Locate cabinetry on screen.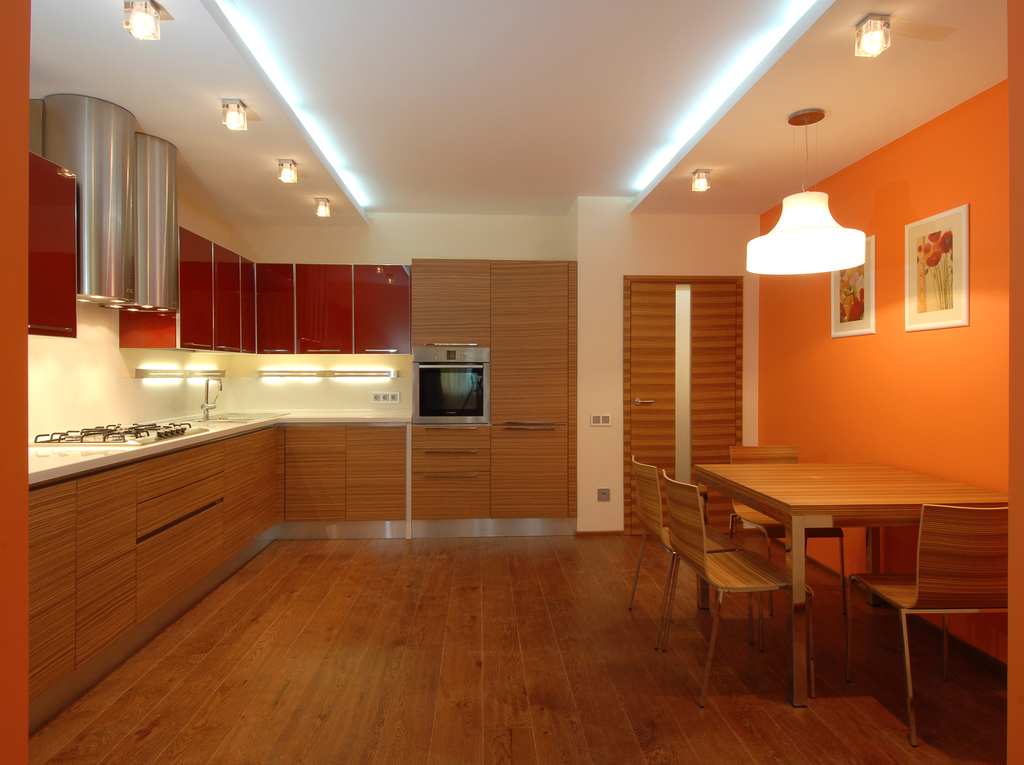
On screen at crop(282, 420, 406, 529).
